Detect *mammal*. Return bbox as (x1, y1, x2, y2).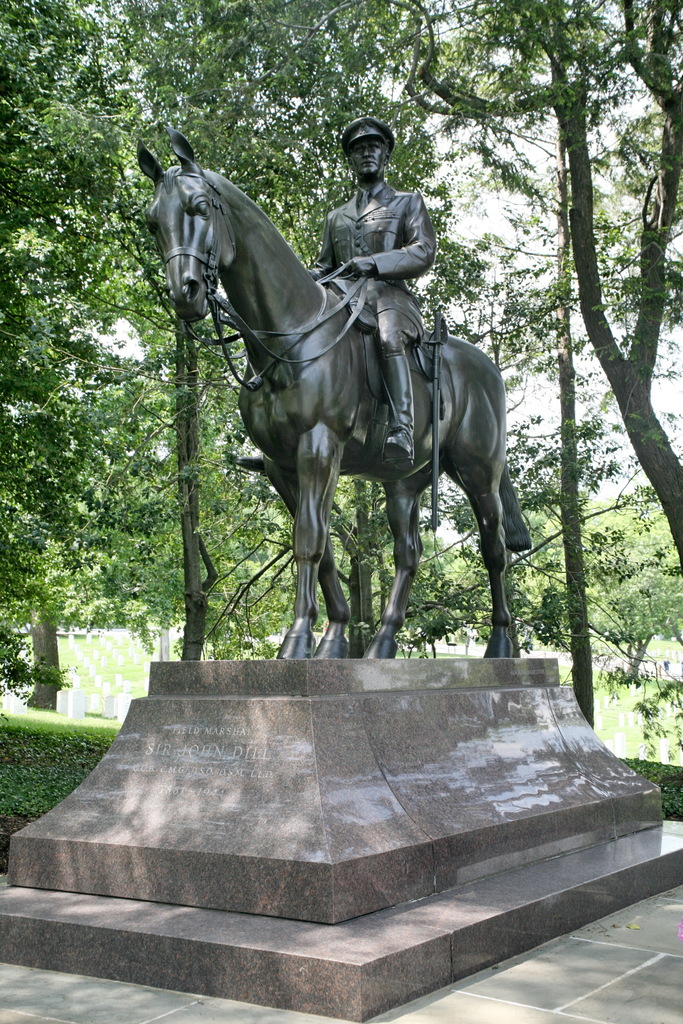
(98, 195, 528, 766).
